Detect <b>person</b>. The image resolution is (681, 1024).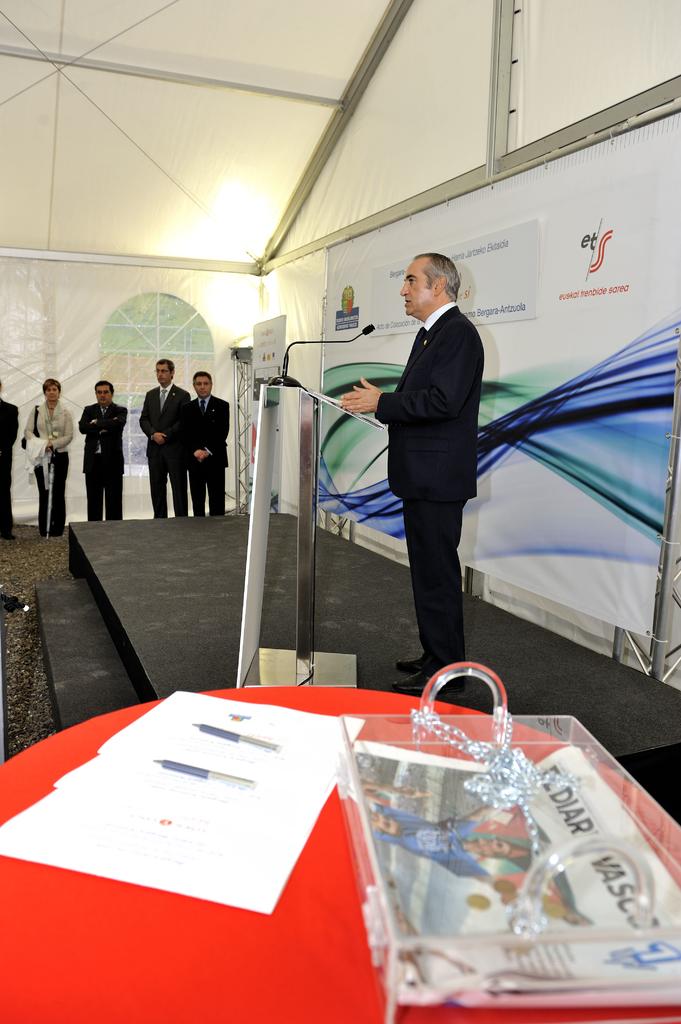
<region>79, 376, 126, 518</region>.
